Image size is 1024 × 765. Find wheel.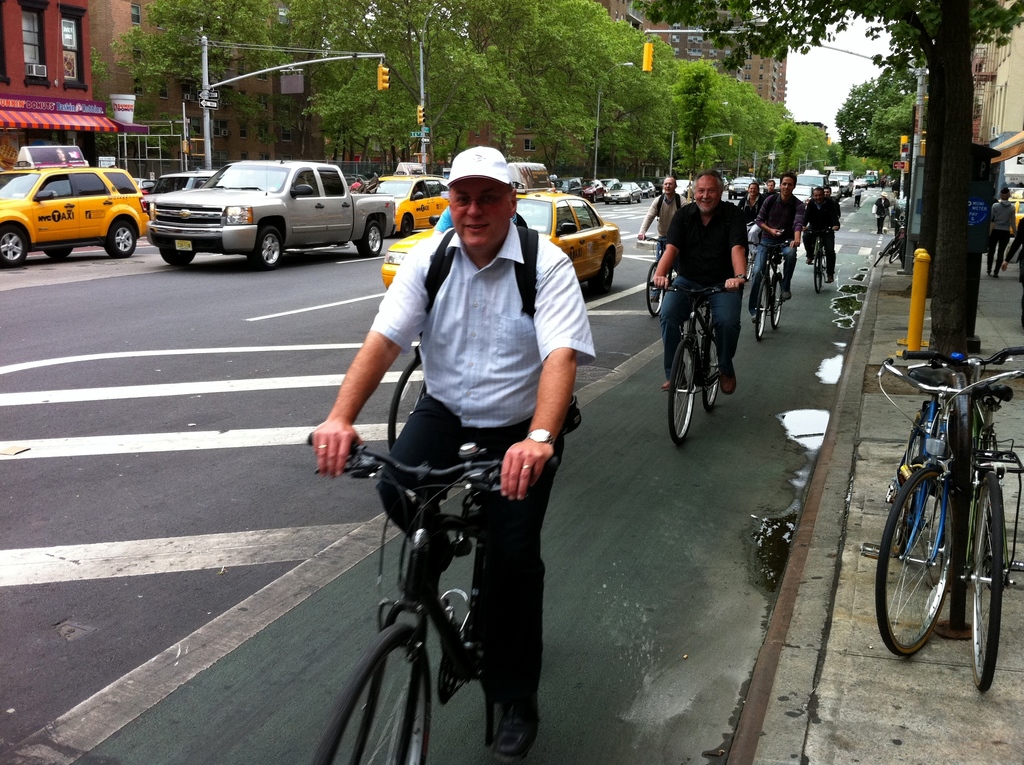
box=[399, 214, 412, 236].
